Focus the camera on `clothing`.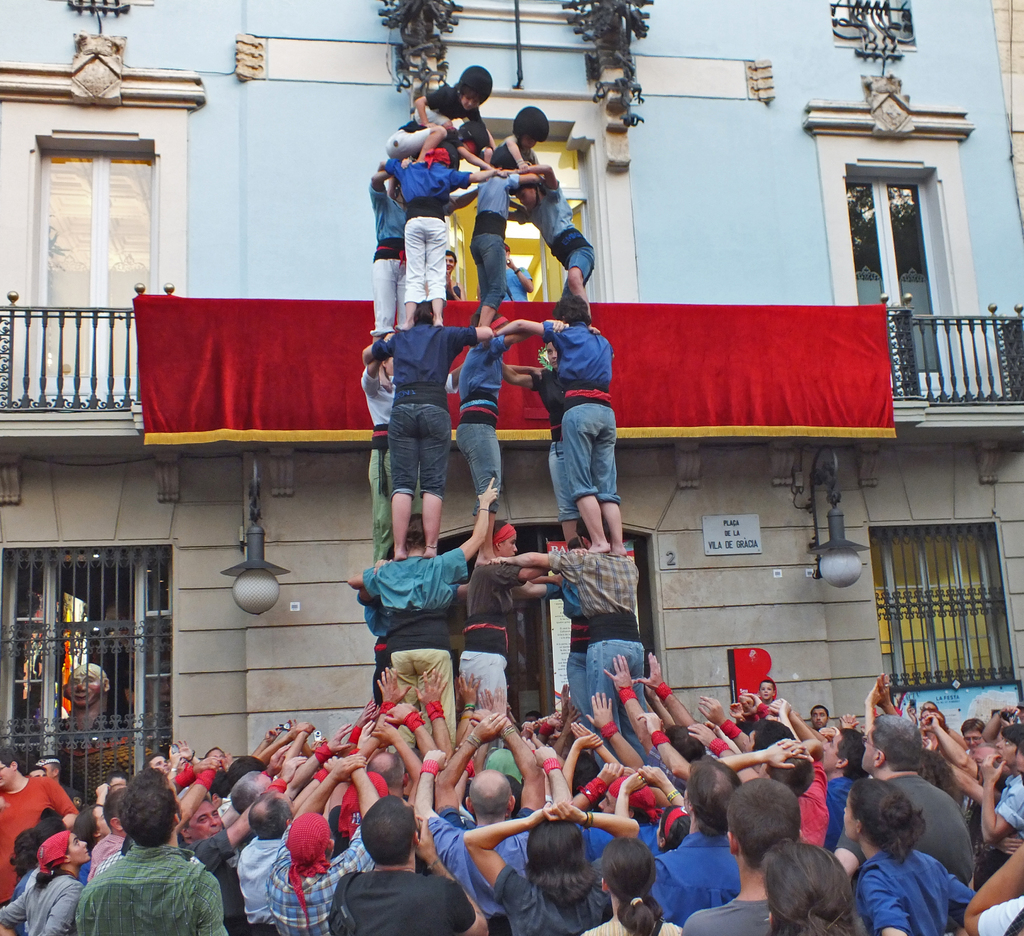
Focus region: (left=233, top=833, right=285, bottom=935).
